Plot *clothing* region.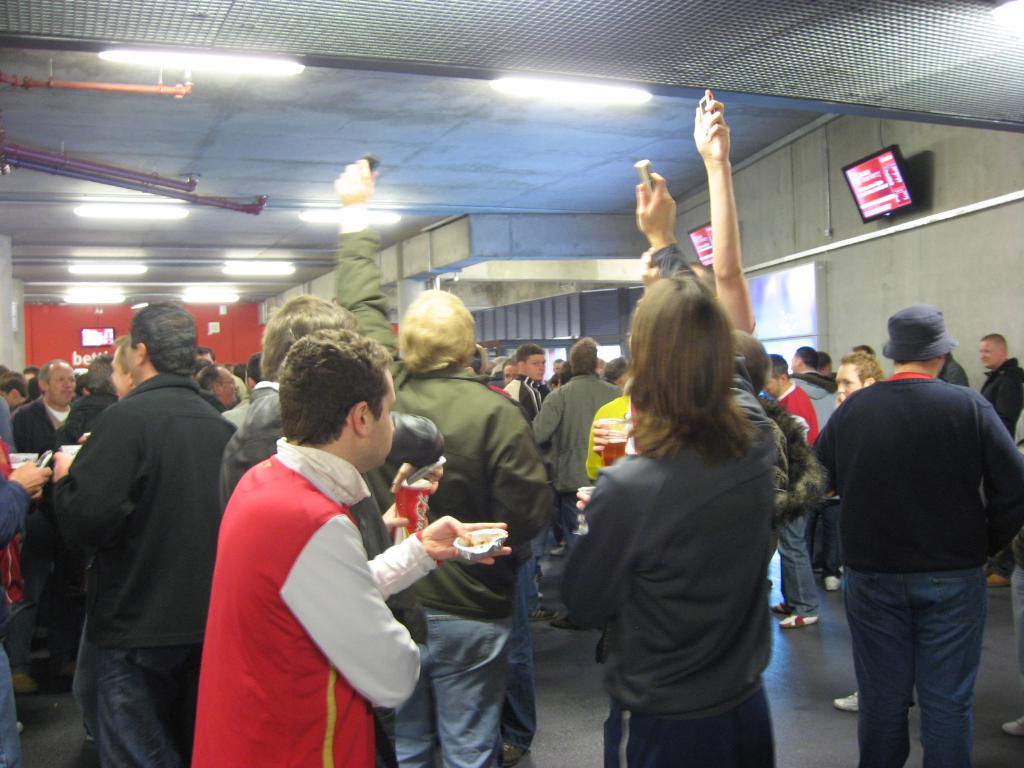
Plotted at box=[977, 354, 1019, 430].
